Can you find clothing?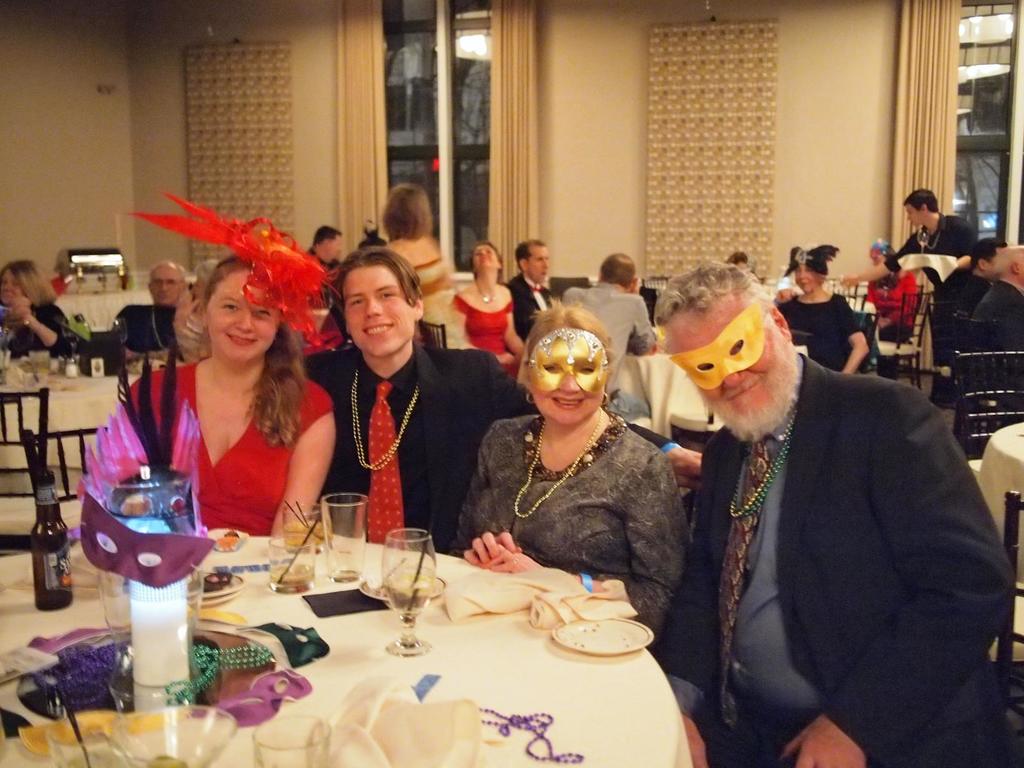
Yes, bounding box: detection(113, 302, 186, 360).
